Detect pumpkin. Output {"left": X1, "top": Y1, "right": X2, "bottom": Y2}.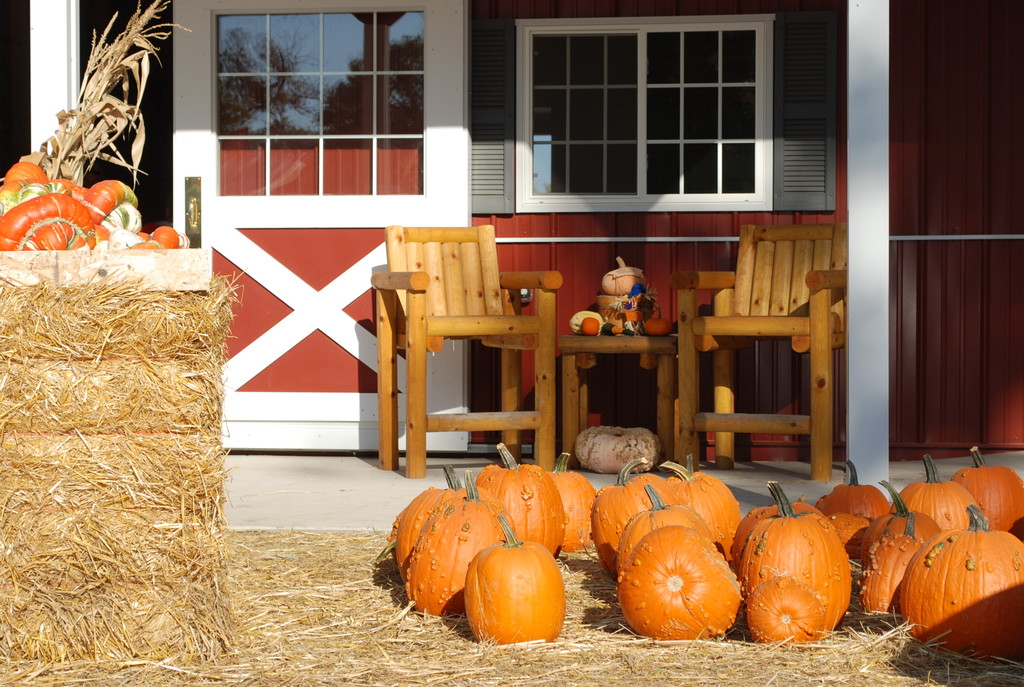
{"left": 464, "top": 554, "right": 570, "bottom": 646}.
